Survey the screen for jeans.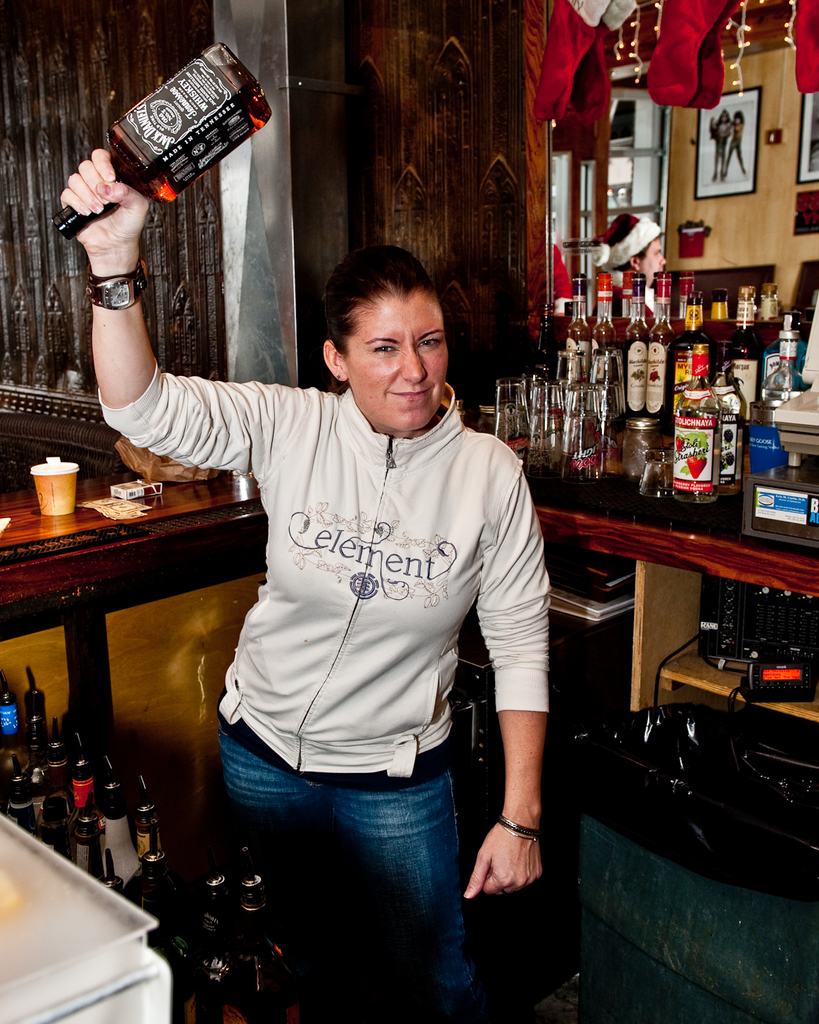
Survey found: <box>213,723,495,1010</box>.
